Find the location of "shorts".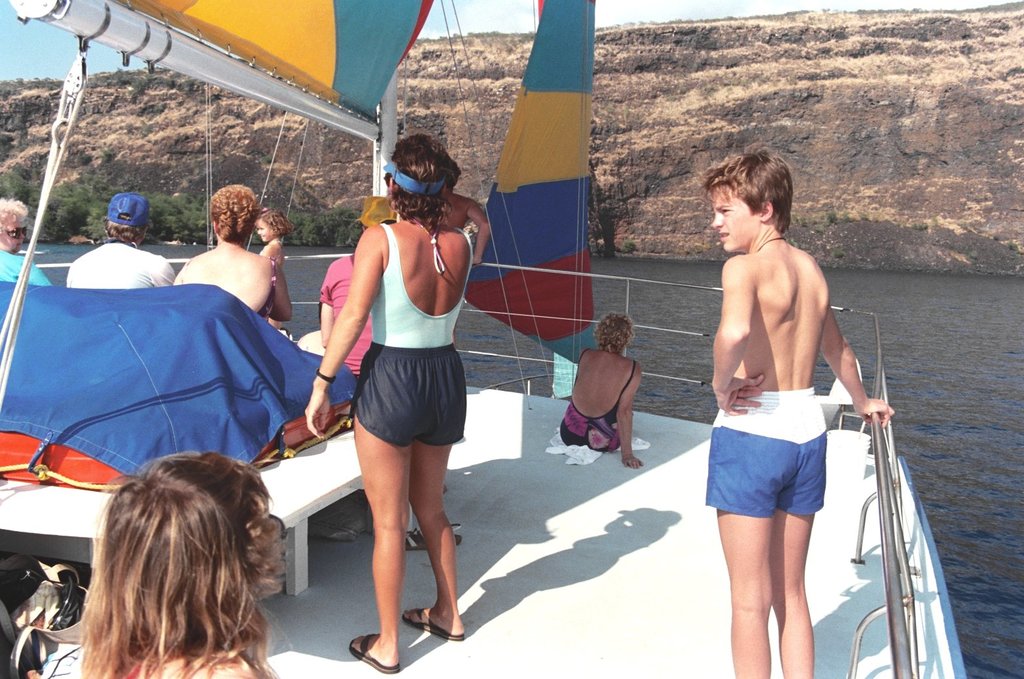
Location: bbox=[715, 414, 860, 540].
